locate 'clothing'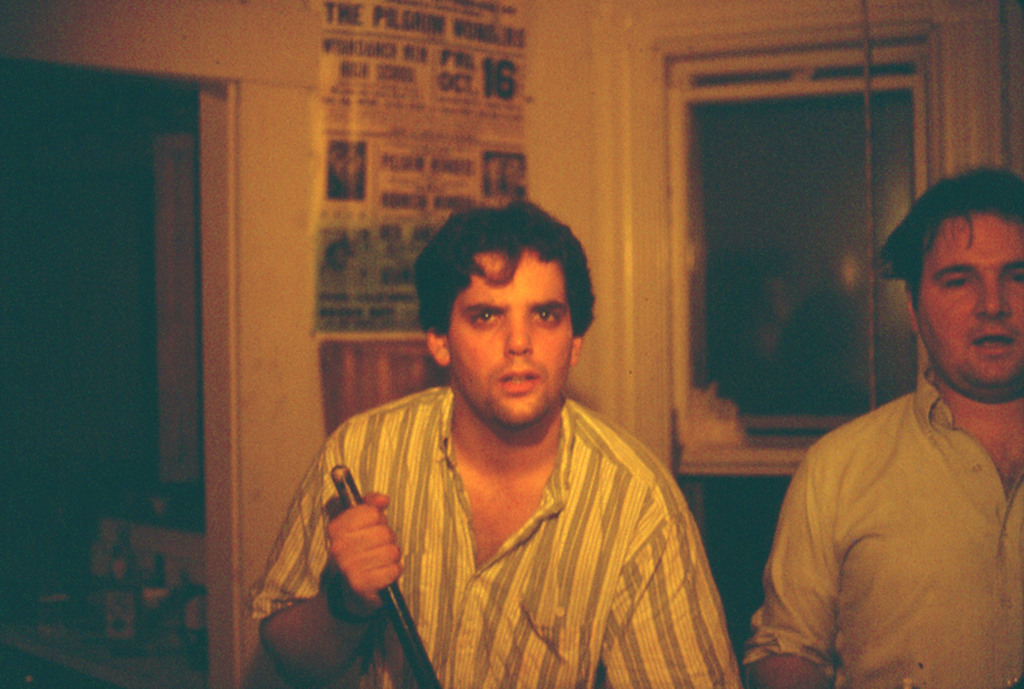
{"x1": 740, "y1": 362, "x2": 1023, "y2": 688}
